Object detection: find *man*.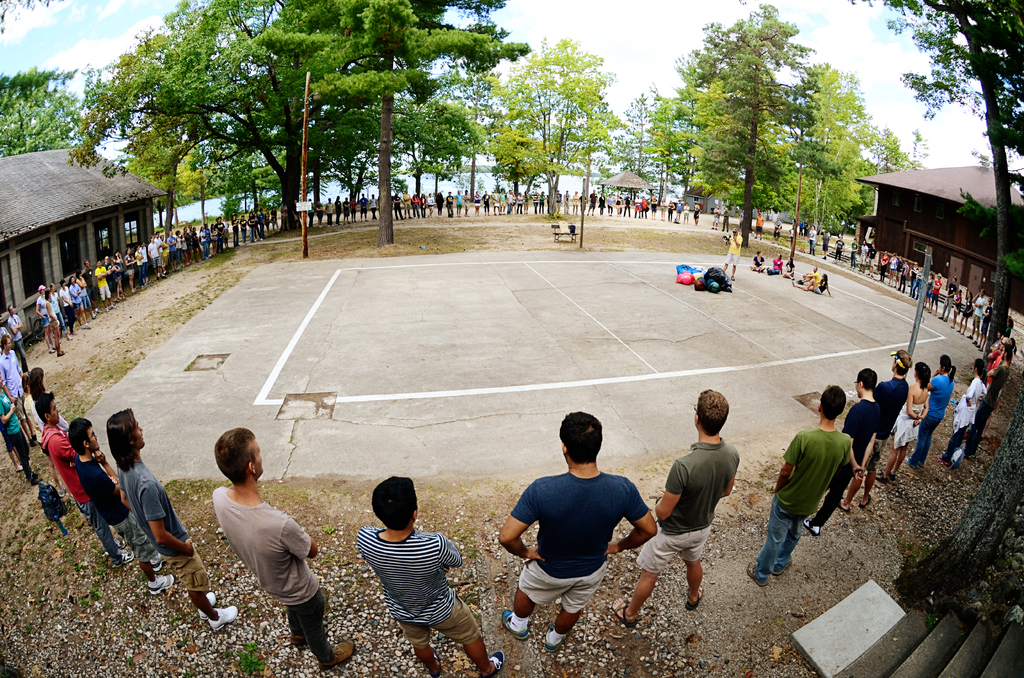
[x1=859, y1=241, x2=869, y2=277].
